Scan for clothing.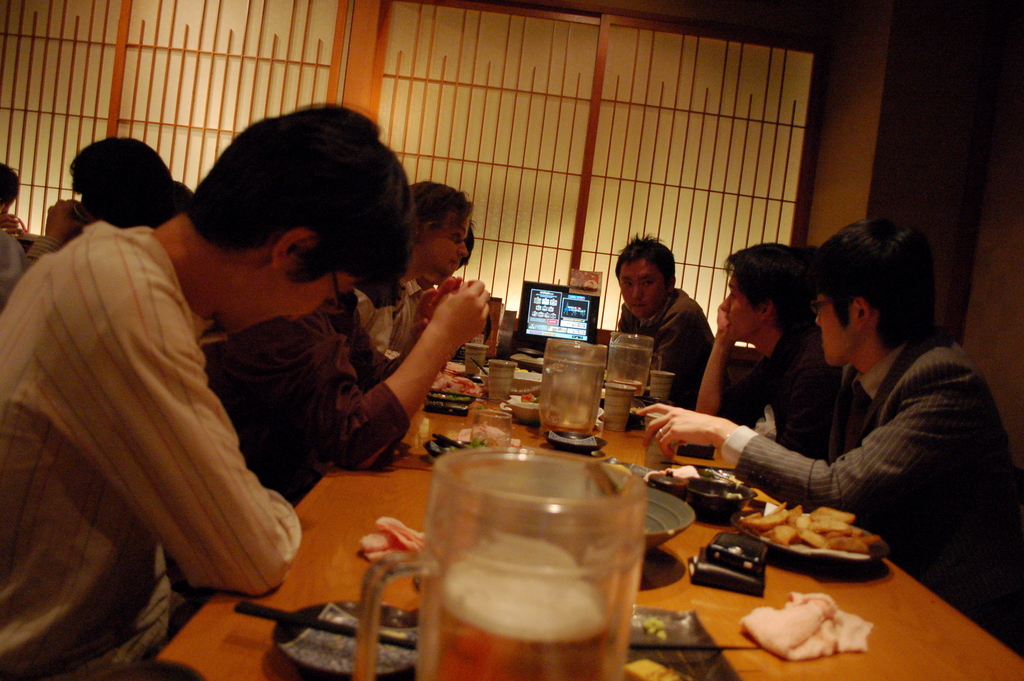
Scan result: x1=1 y1=216 x2=35 y2=302.
